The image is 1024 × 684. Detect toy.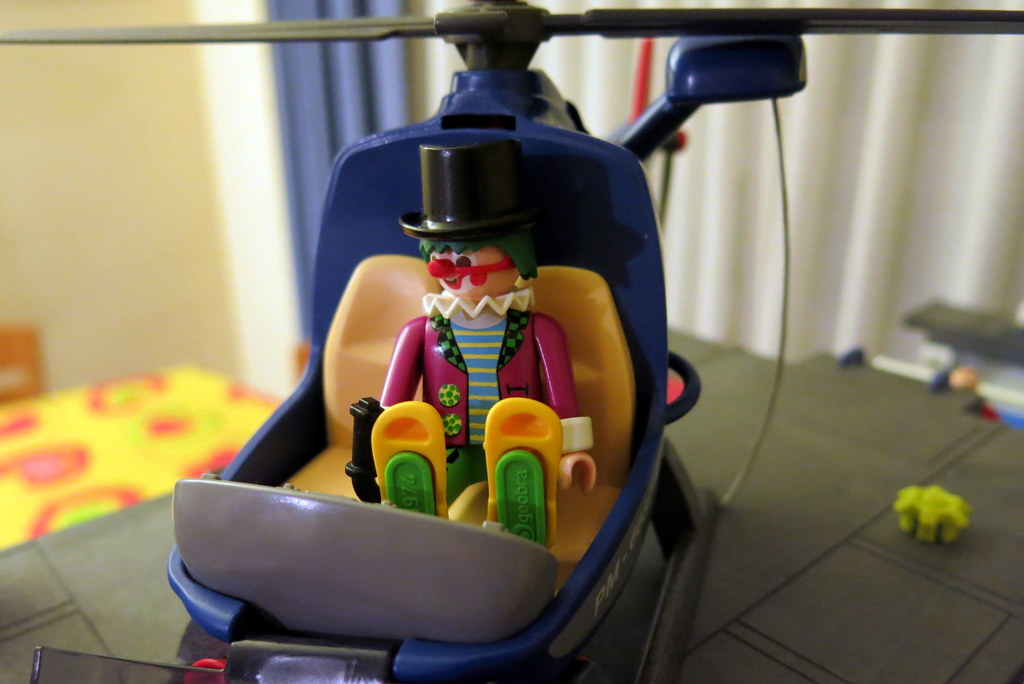
Detection: crop(895, 478, 968, 546).
